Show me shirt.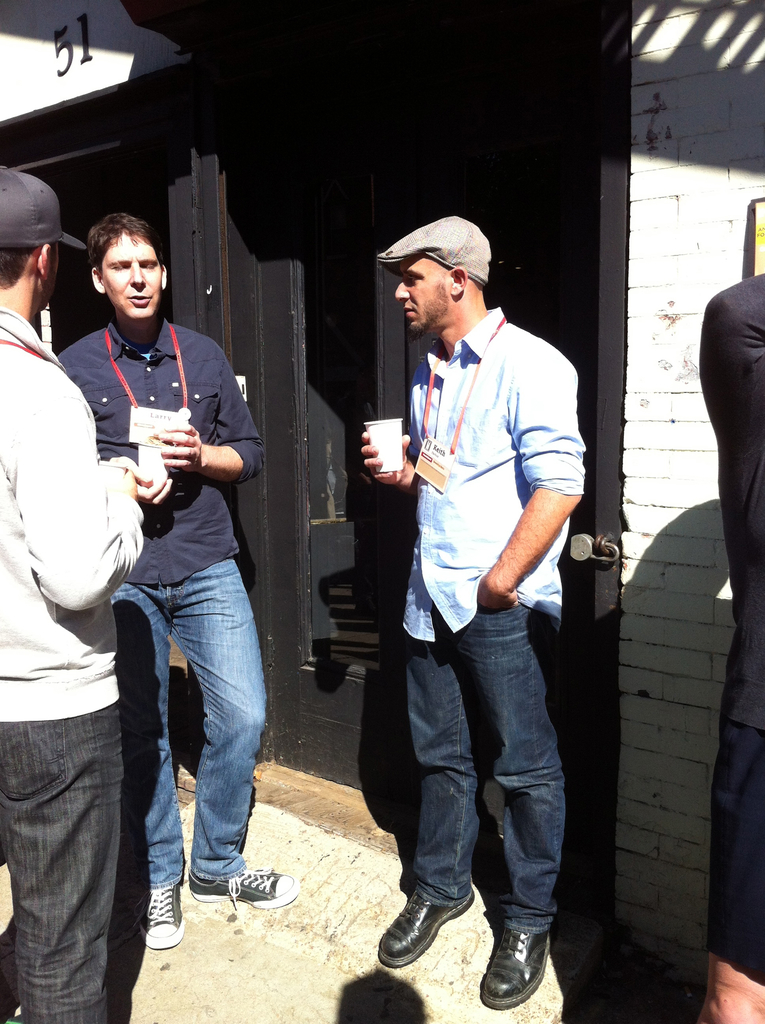
shirt is here: 398,305,592,638.
